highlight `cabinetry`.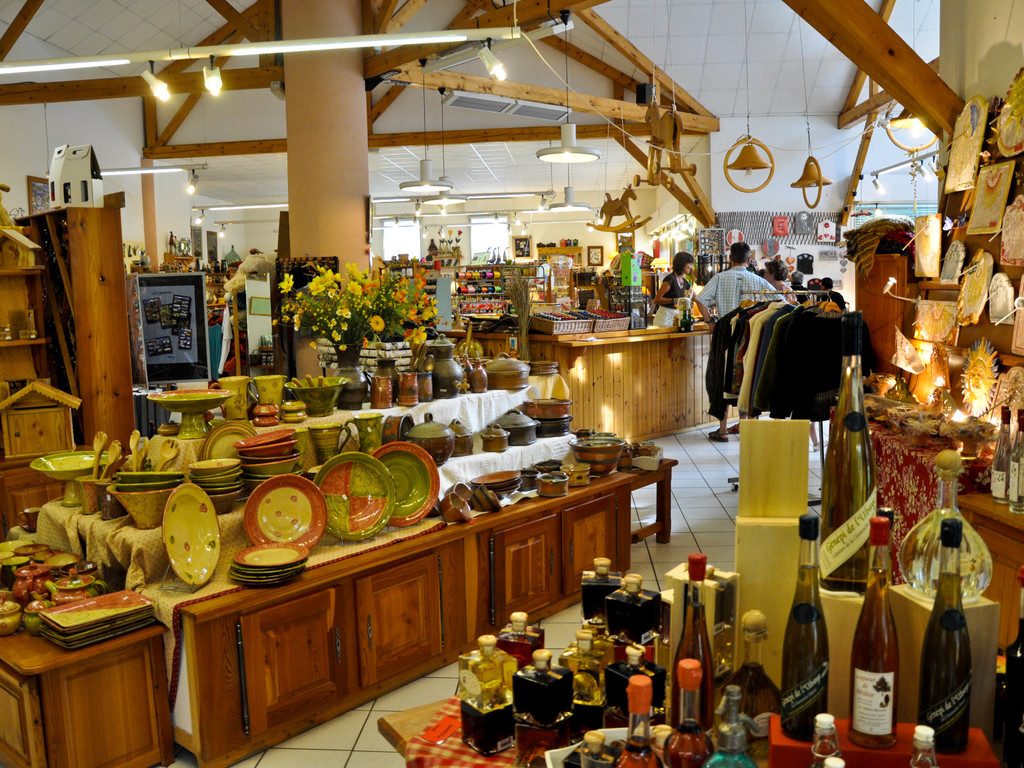
Highlighted region: 443 311 724 459.
